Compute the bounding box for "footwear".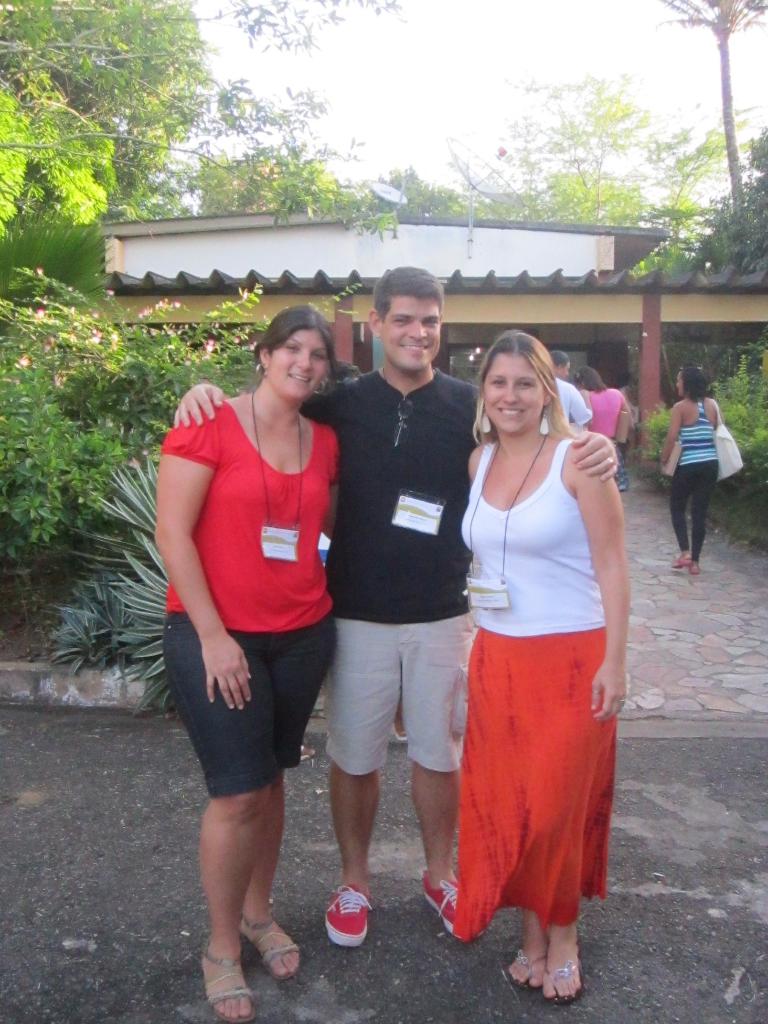
Rect(510, 944, 548, 986).
